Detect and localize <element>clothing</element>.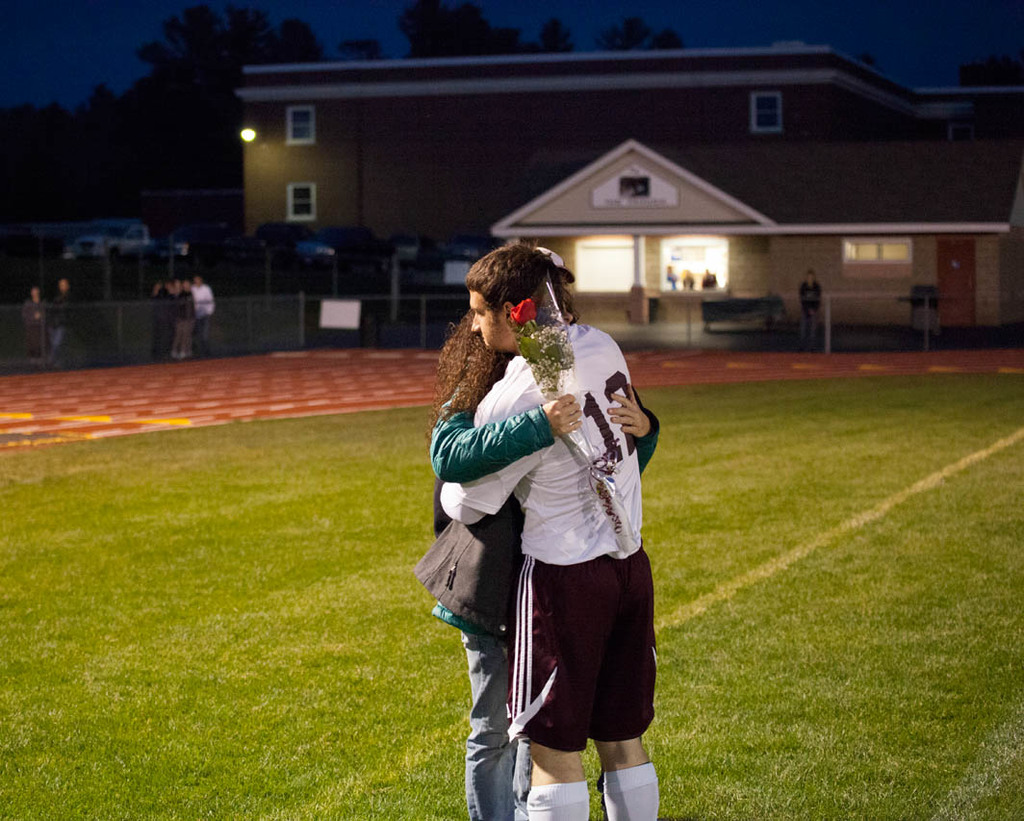
Localized at 38 290 74 367.
